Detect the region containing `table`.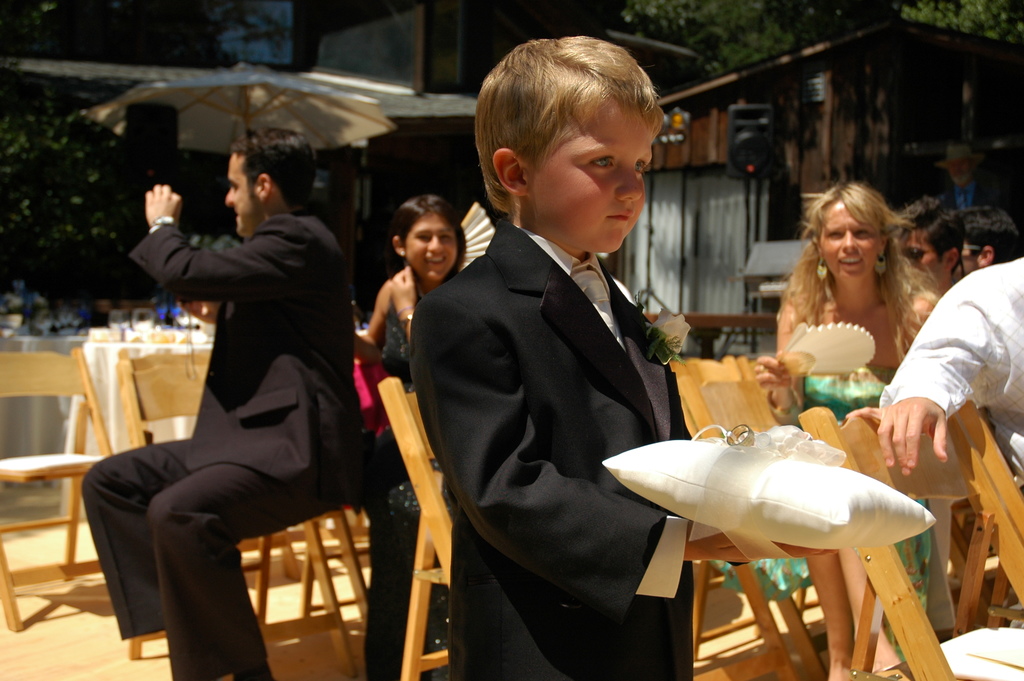
<box>63,321,216,522</box>.
